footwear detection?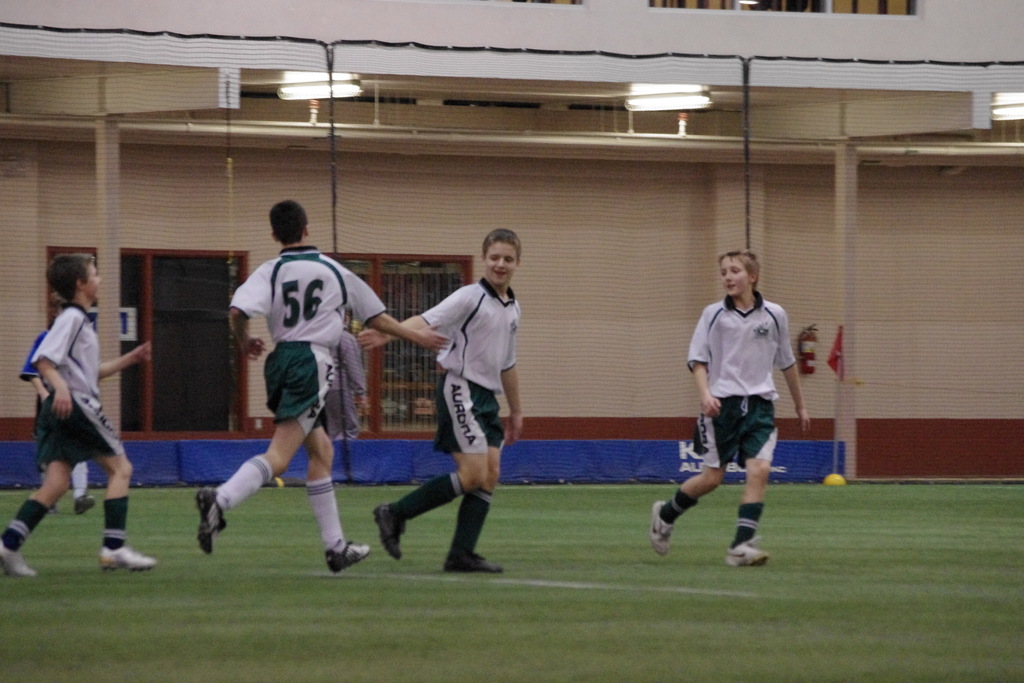
Rect(76, 491, 93, 518)
